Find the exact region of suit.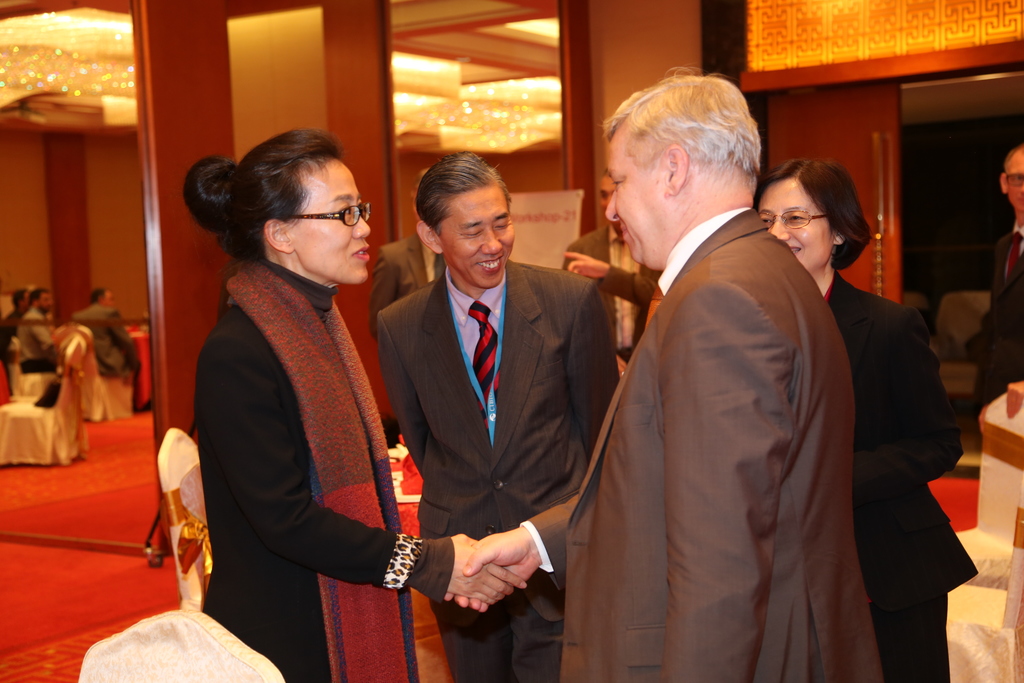
Exact region: detection(72, 309, 143, 383).
